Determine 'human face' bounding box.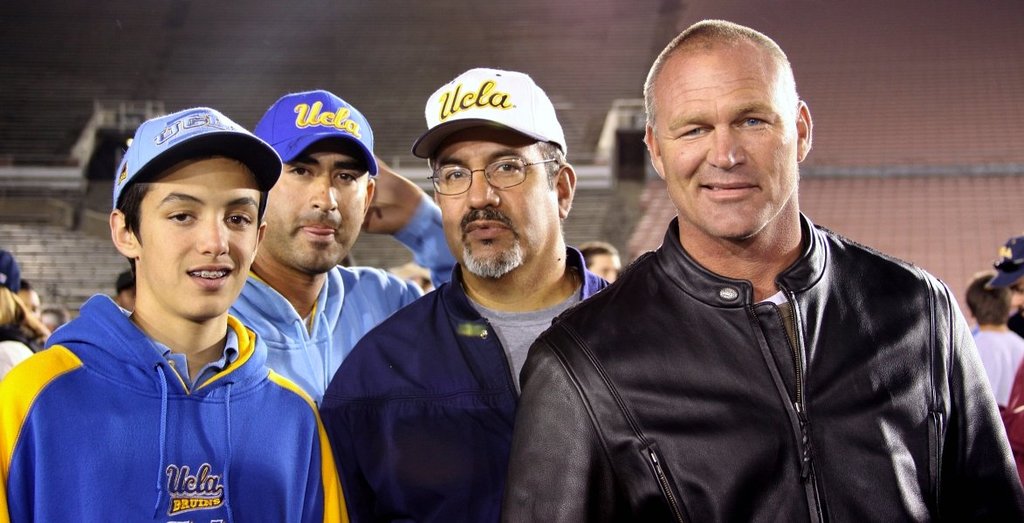
Determined: box=[653, 58, 802, 245].
